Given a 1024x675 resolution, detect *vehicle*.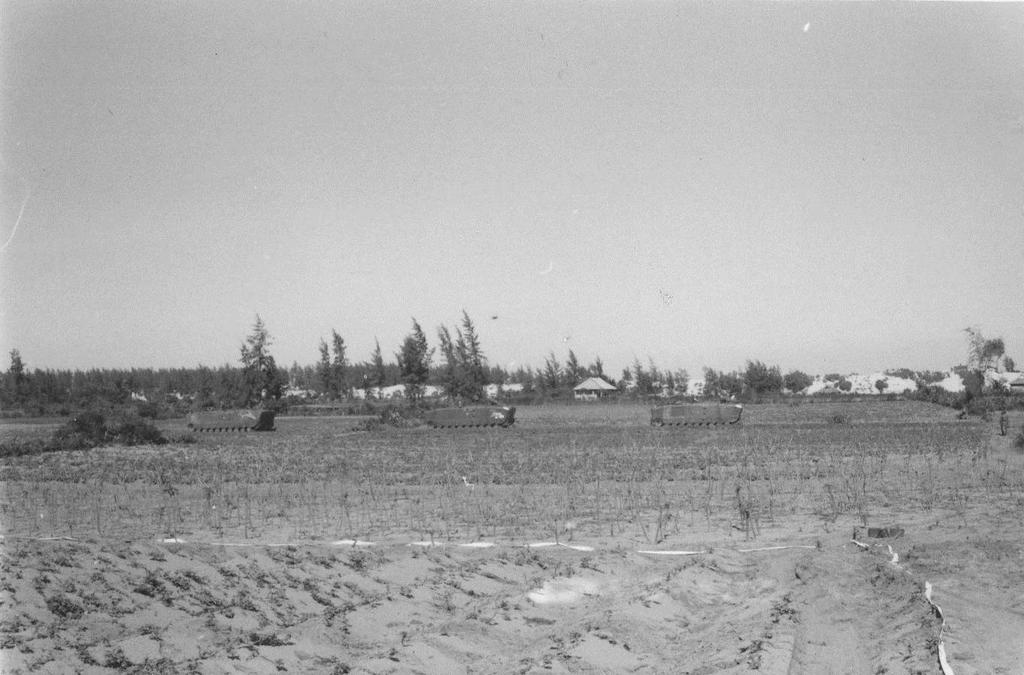
<bbox>643, 403, 735, 428</bbox>.
